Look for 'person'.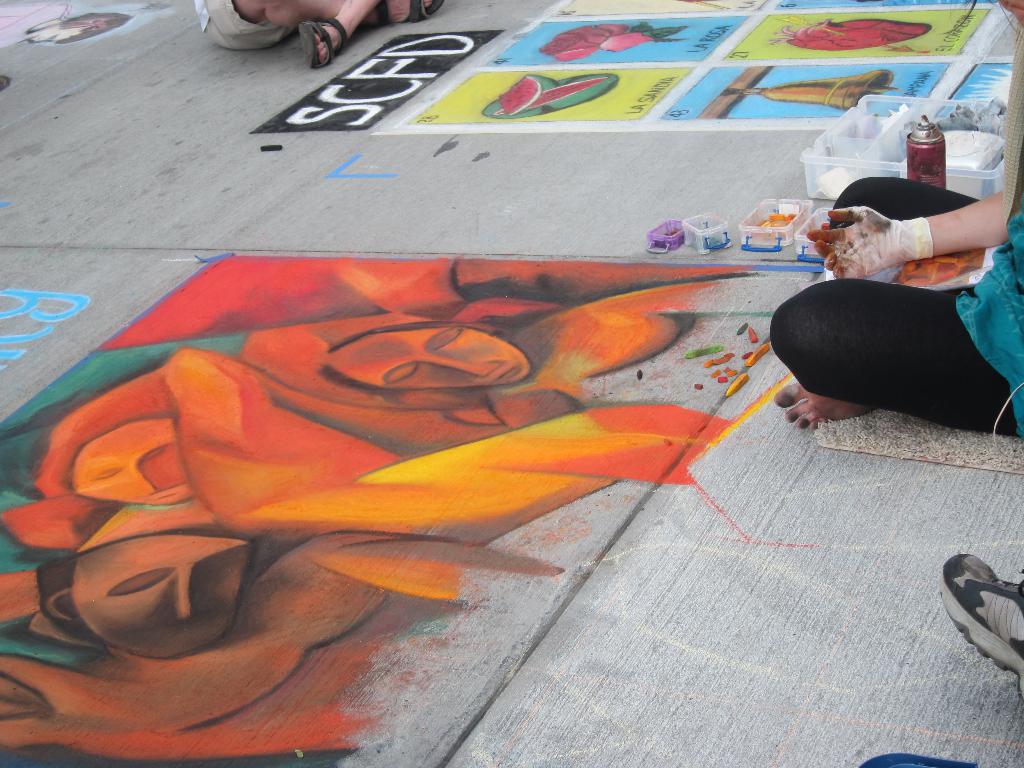
Found: bbox=(188, 0, 449, 76).
